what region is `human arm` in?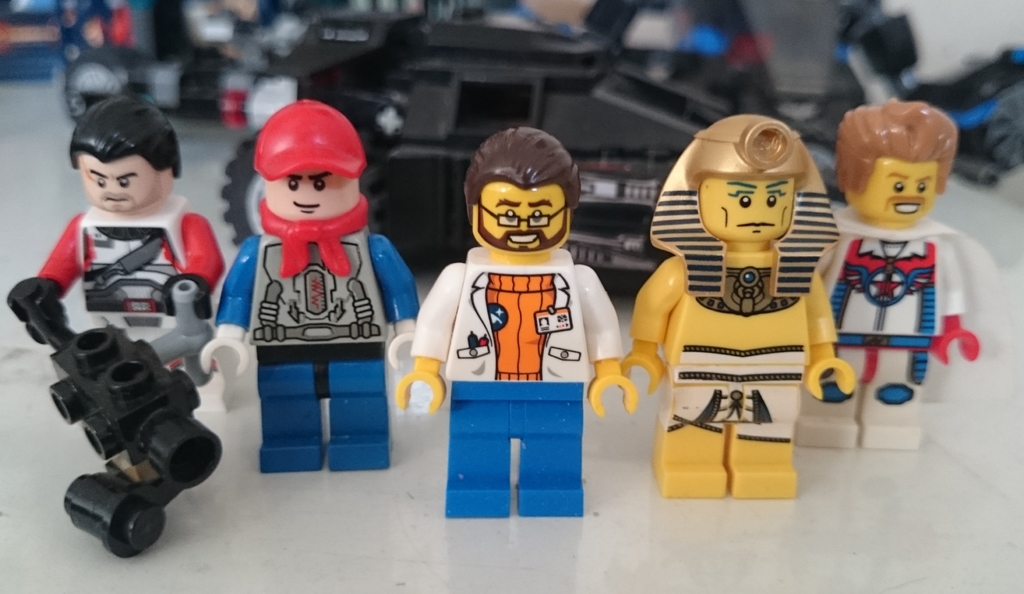
(x1=391, y1=255, x2=466, y2=425).
